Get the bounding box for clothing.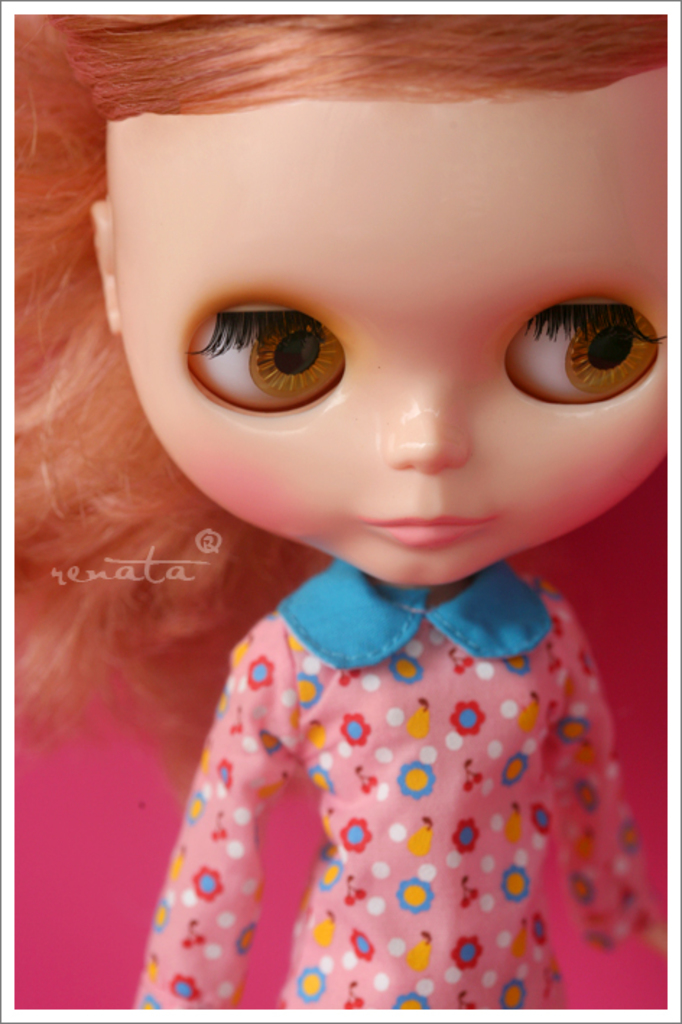
124/573/659/1008.
